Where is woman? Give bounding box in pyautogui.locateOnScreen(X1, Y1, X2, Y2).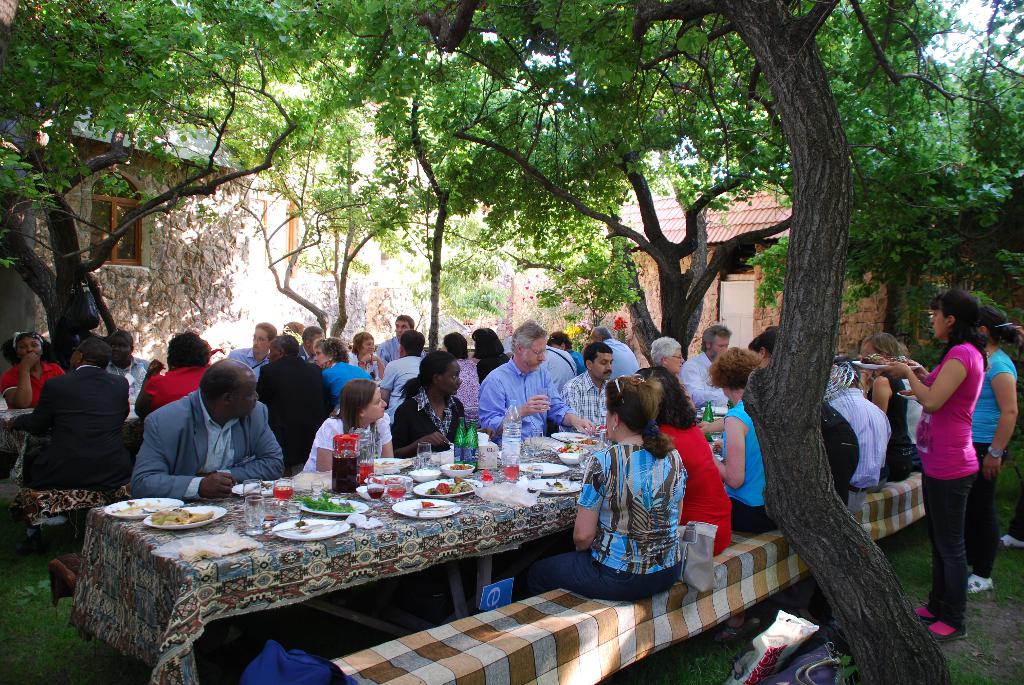
pyautogui.locateOnScreen(636, 358, 739, 563).
